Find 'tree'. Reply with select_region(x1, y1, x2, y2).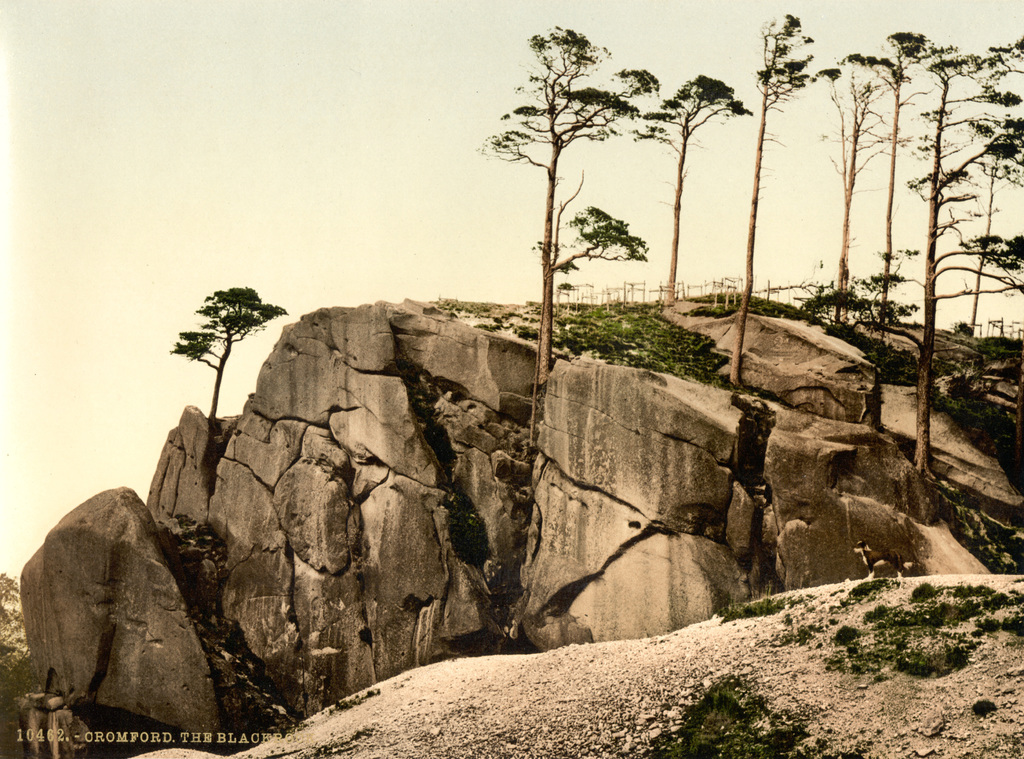
select_region(956, 217, 1023, 290).
